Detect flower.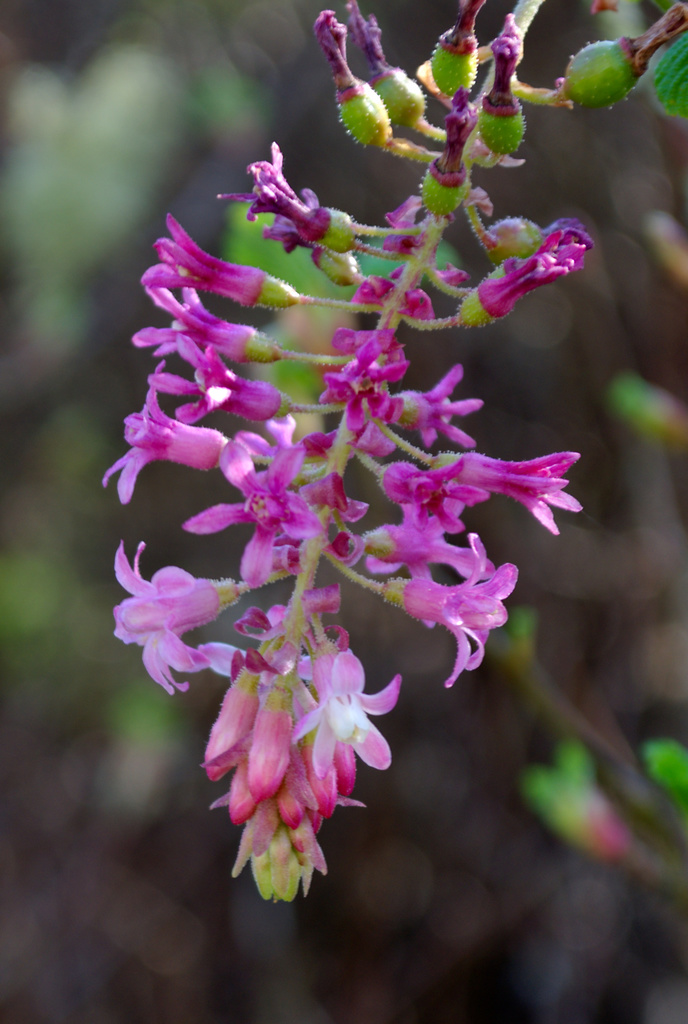
Detected at region(103, 364, 232, 502).
